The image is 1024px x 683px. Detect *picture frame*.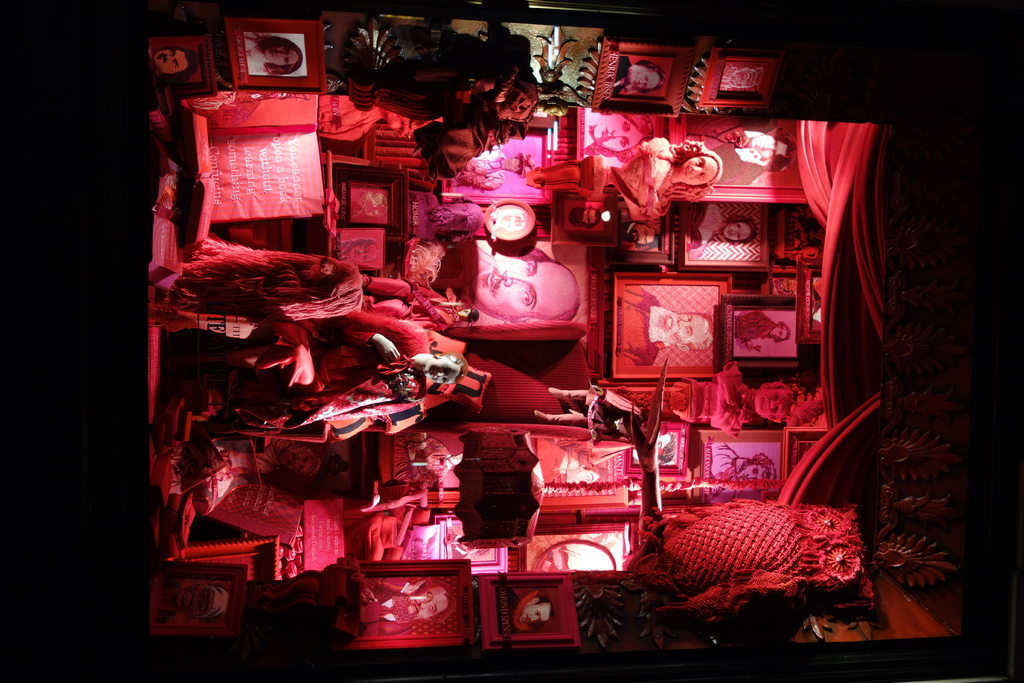
Detection: select_region(545, 191, 618, 247).
